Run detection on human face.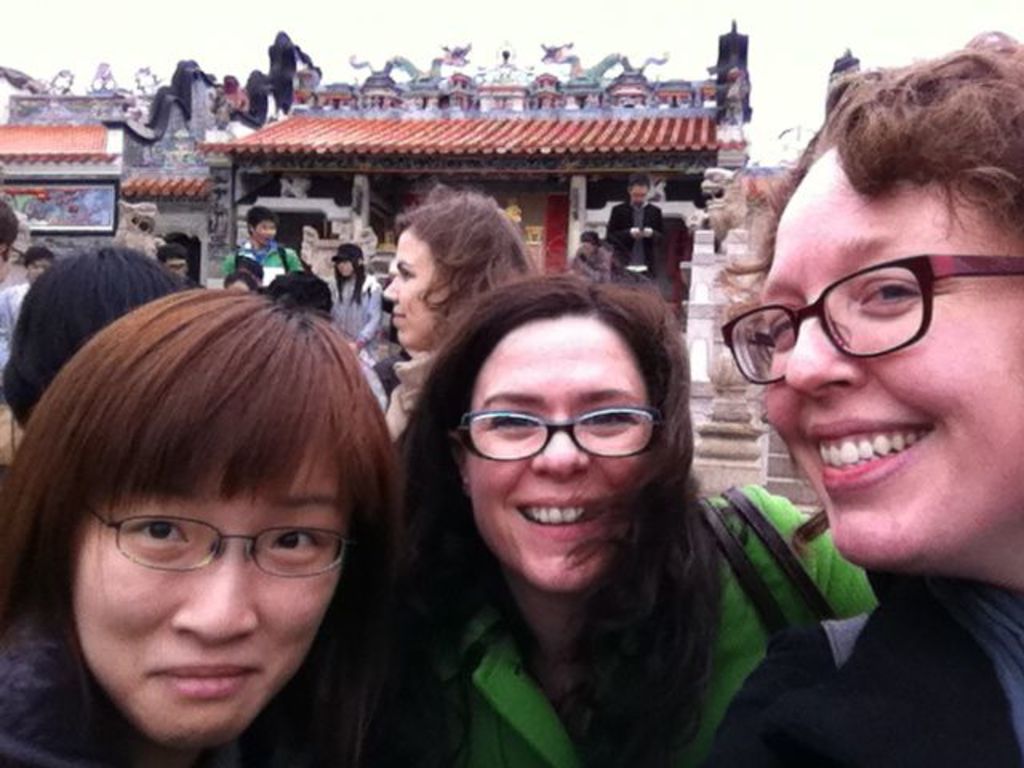
Result: [x1=765, y1=142, x2=1022, y2=571].
